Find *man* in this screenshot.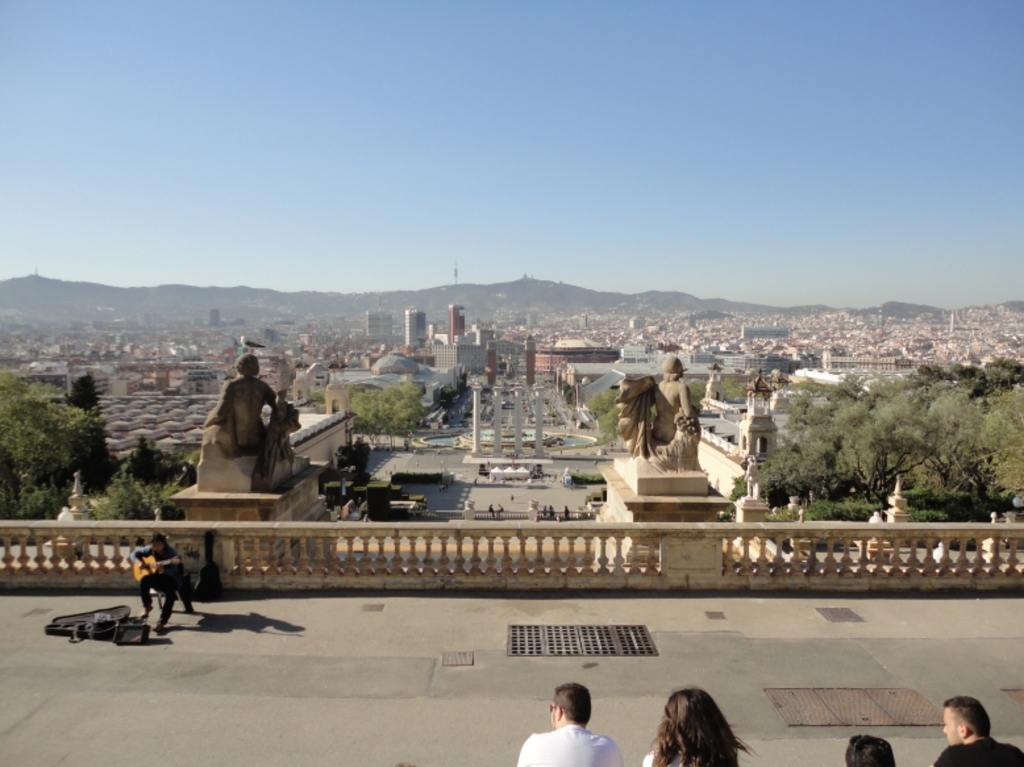
The bounding box for *man* is [left=515, top=683, right=627, bottom=766].
